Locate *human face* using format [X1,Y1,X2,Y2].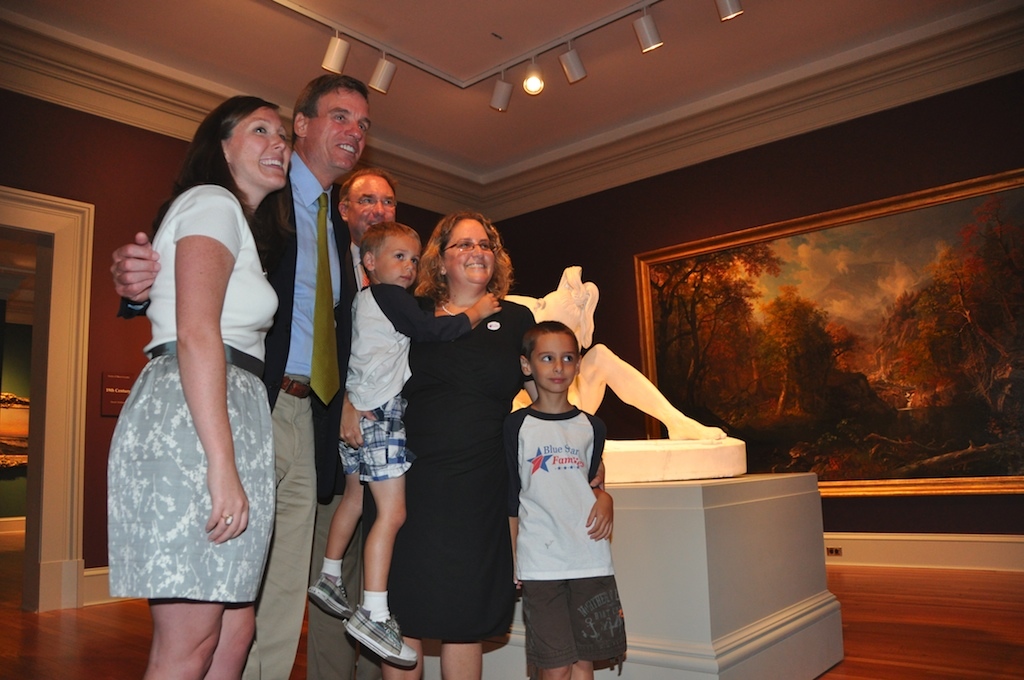
[371,232,423,285].
